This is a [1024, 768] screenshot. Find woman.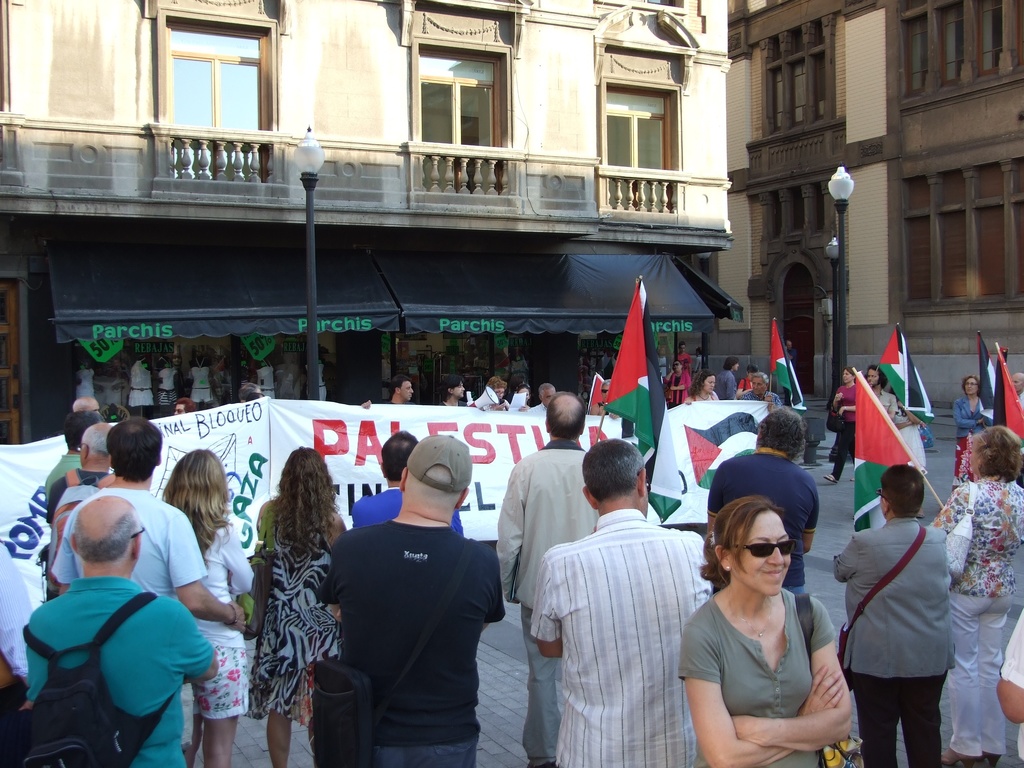
Bounding box: (x1=929, y1=427, x2=1023, y2=765).
